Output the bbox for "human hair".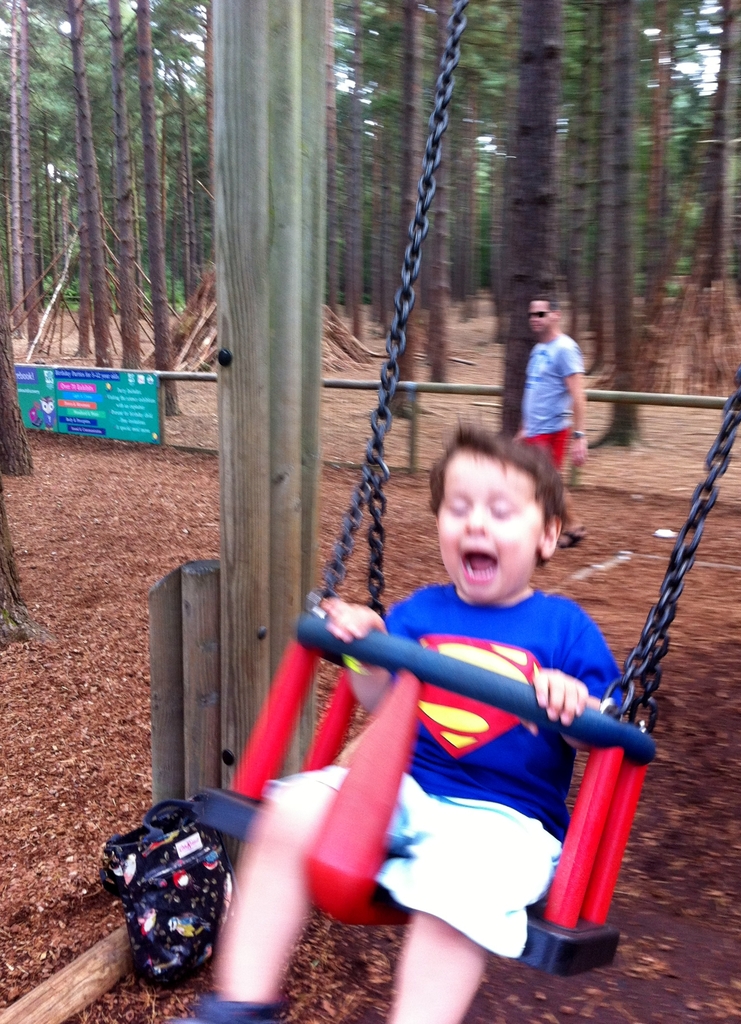
530/295/561/311.
